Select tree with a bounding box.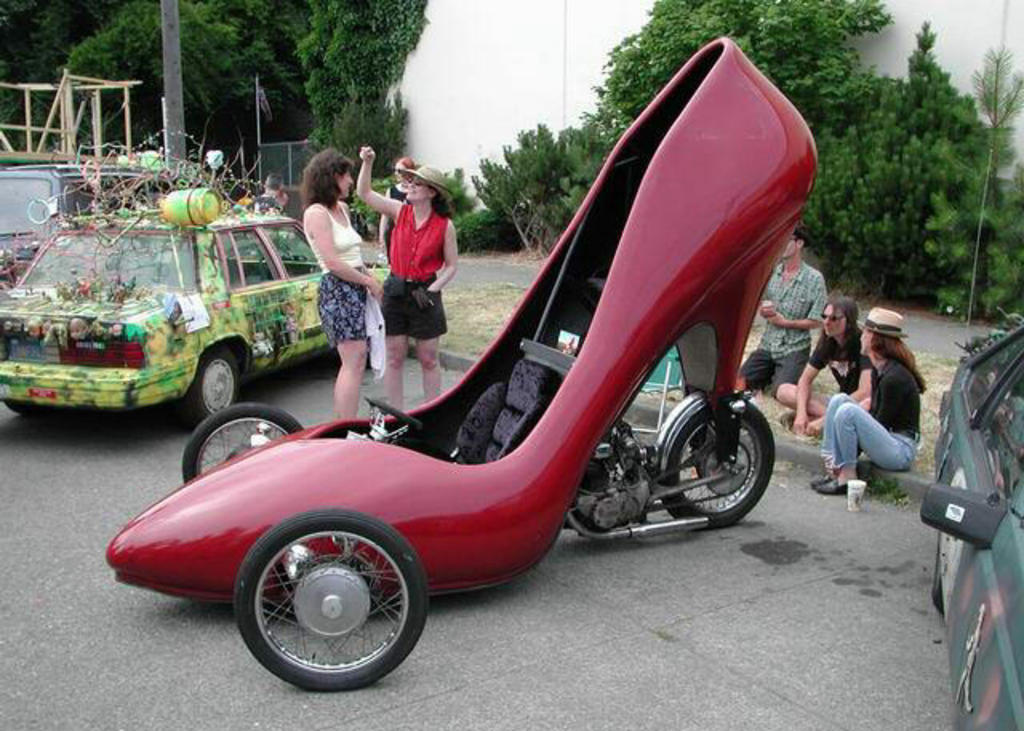
(800,67,920,288).
